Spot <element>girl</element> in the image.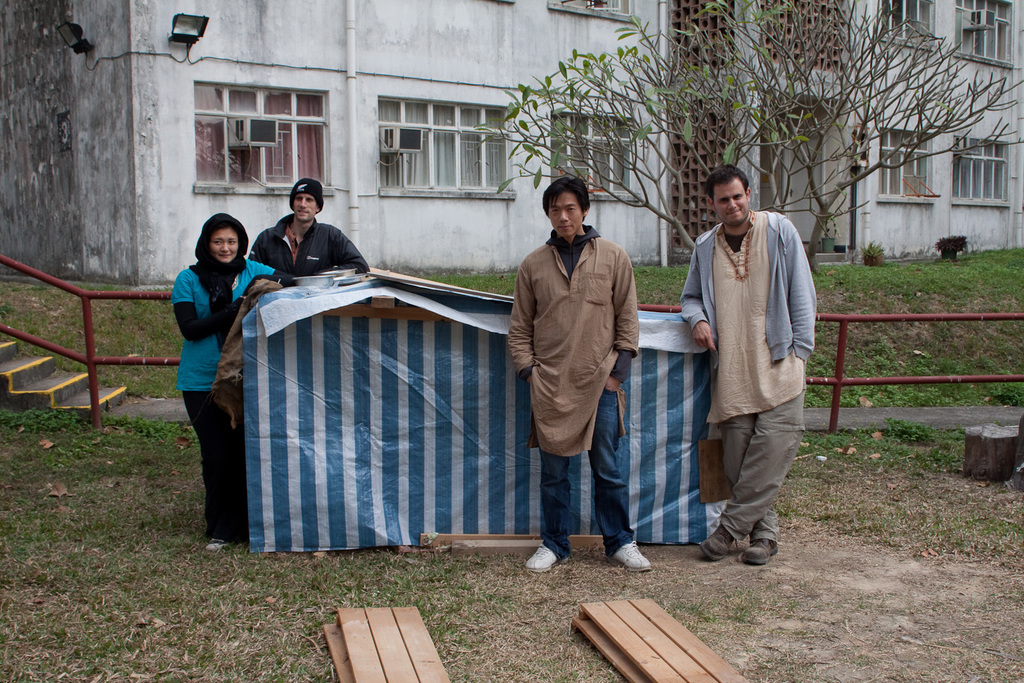
<element>girl</element> found at 173,213,294,553.
